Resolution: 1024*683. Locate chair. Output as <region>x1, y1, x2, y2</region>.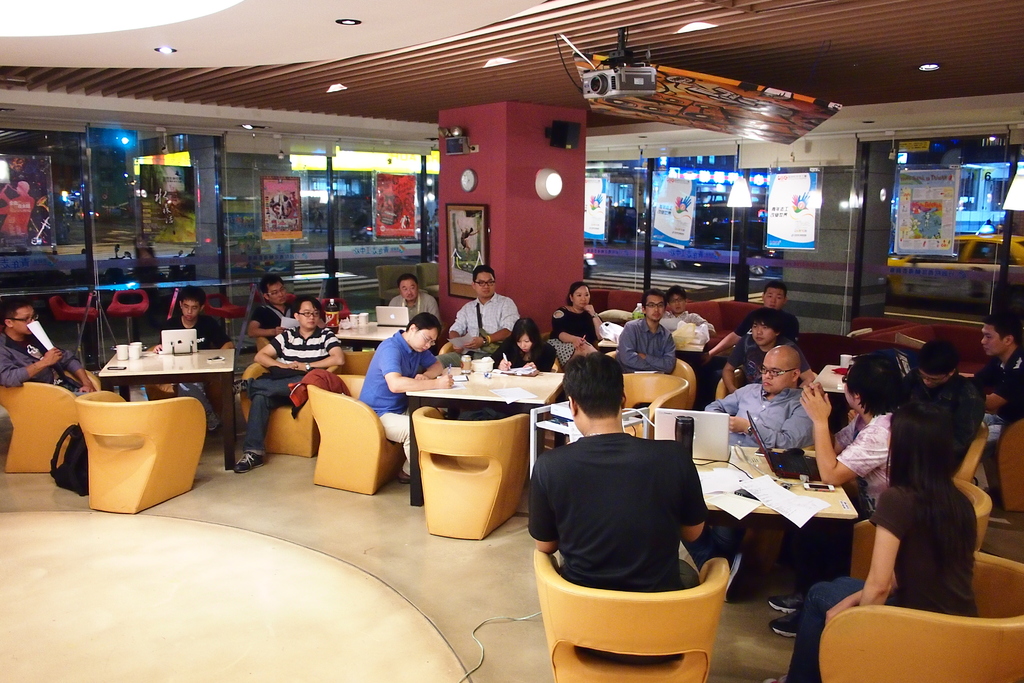
<region>986, 421, 1023, 511</region>.
